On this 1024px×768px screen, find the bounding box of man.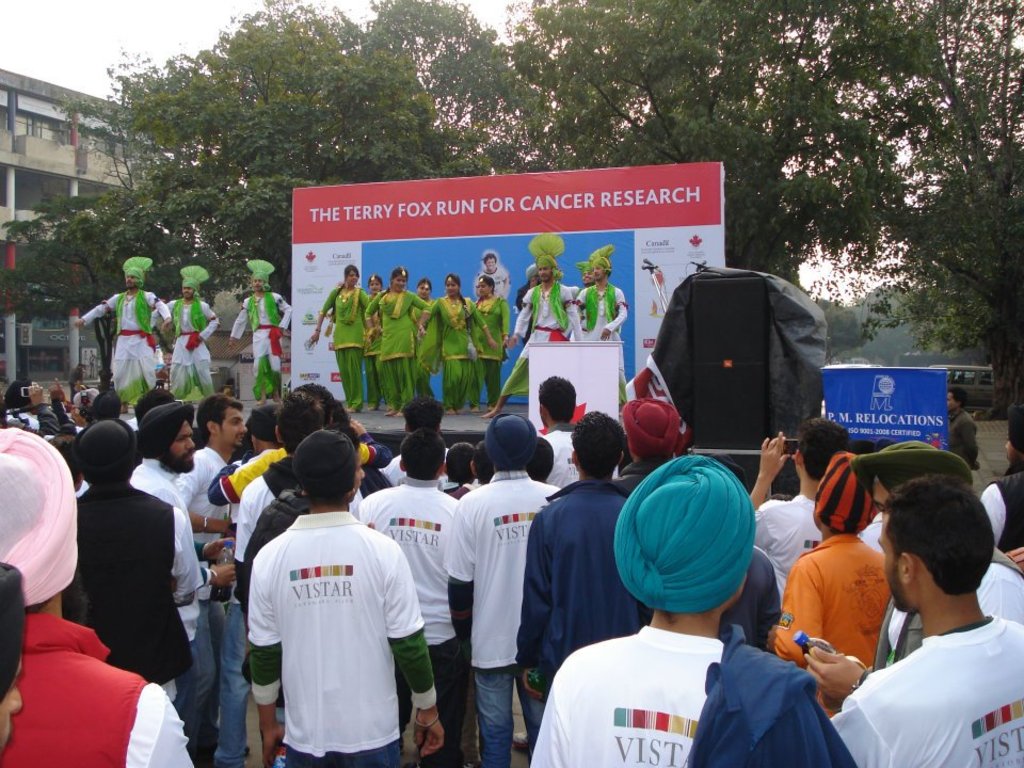
Bounding box: bbox=(579, 257, 625, 347).
